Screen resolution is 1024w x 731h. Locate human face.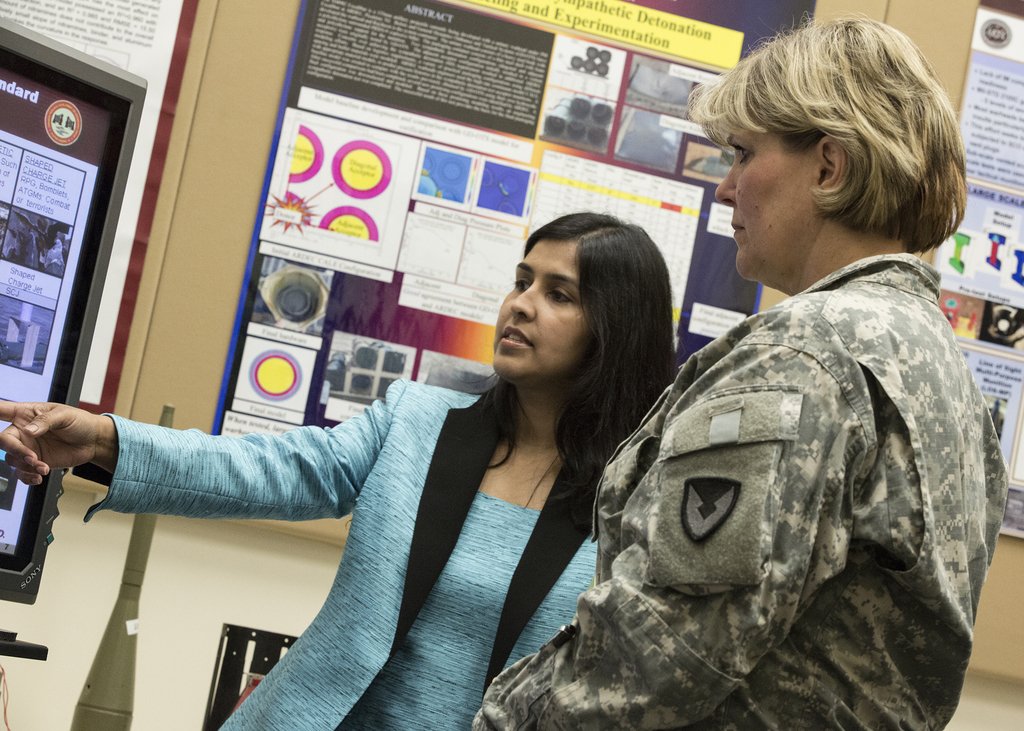
Rect(492, 243, 589, 379).
